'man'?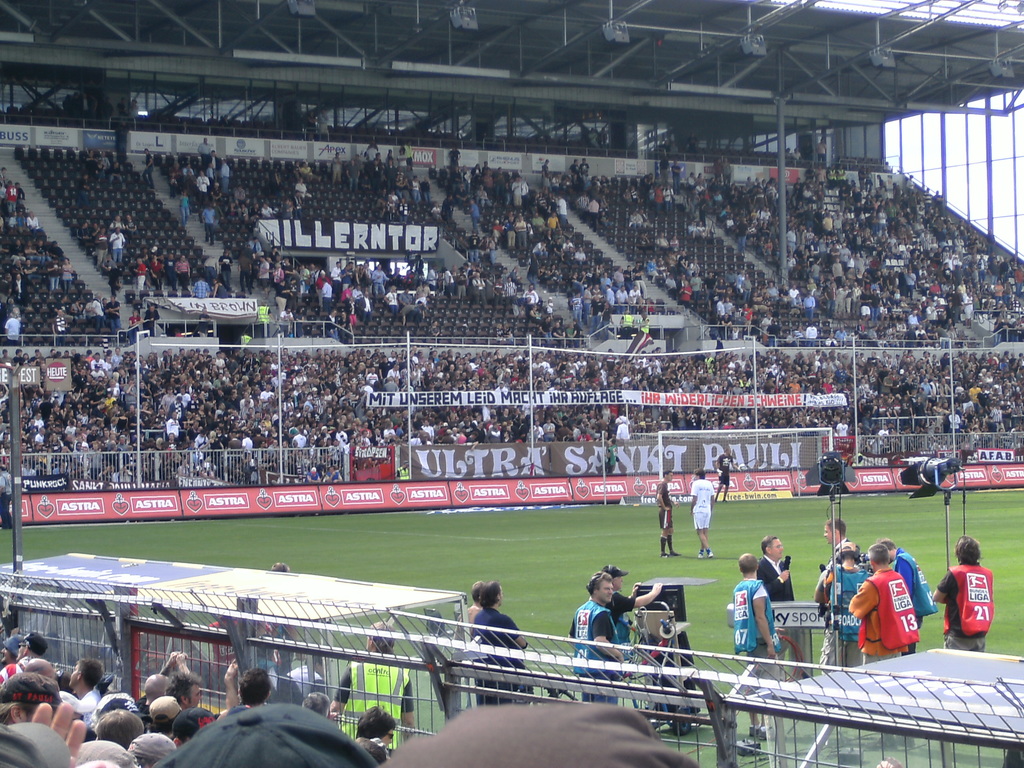
<box>313,271,330,305</box>
